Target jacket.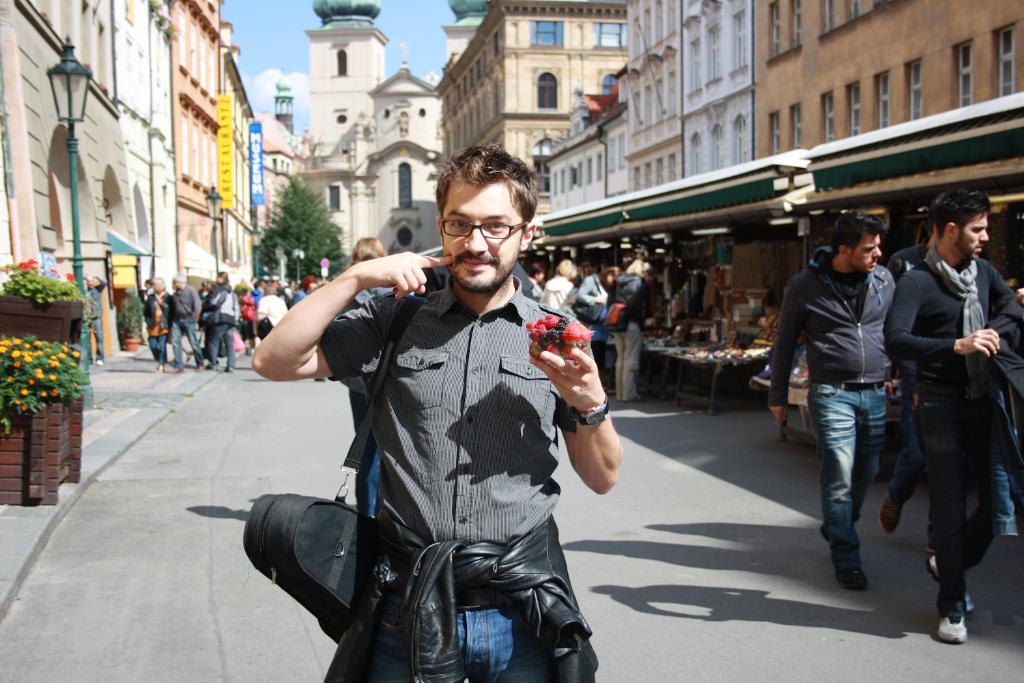
Target region: detection(172, 283, 203, 319).
